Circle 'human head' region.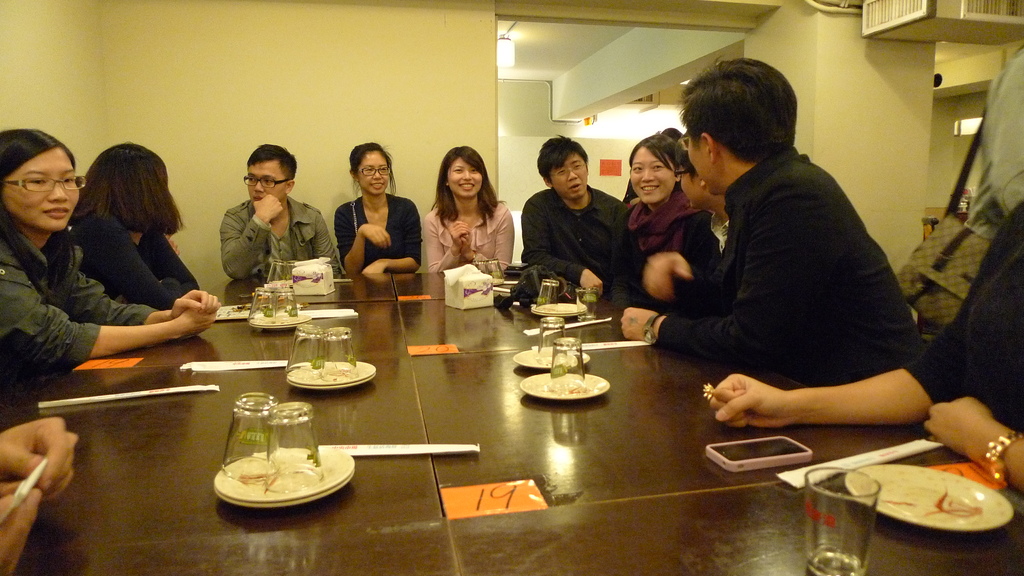
Region: (x1=244, y1=146, x2=299, y2=205).
